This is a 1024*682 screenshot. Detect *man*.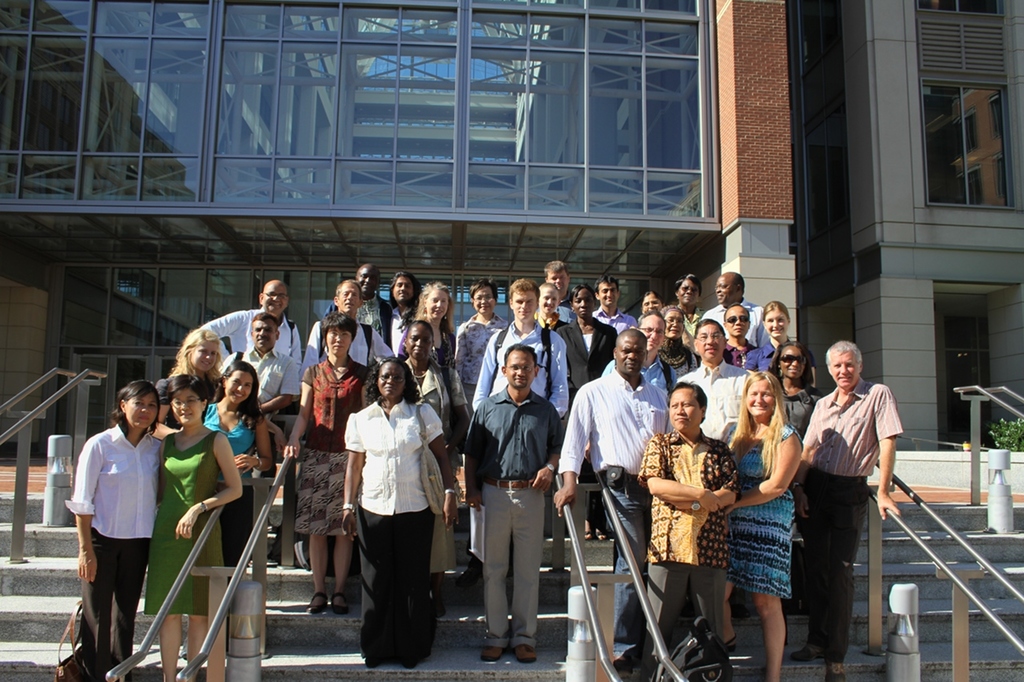
left=554, top=328, right=676, bottom=669.
